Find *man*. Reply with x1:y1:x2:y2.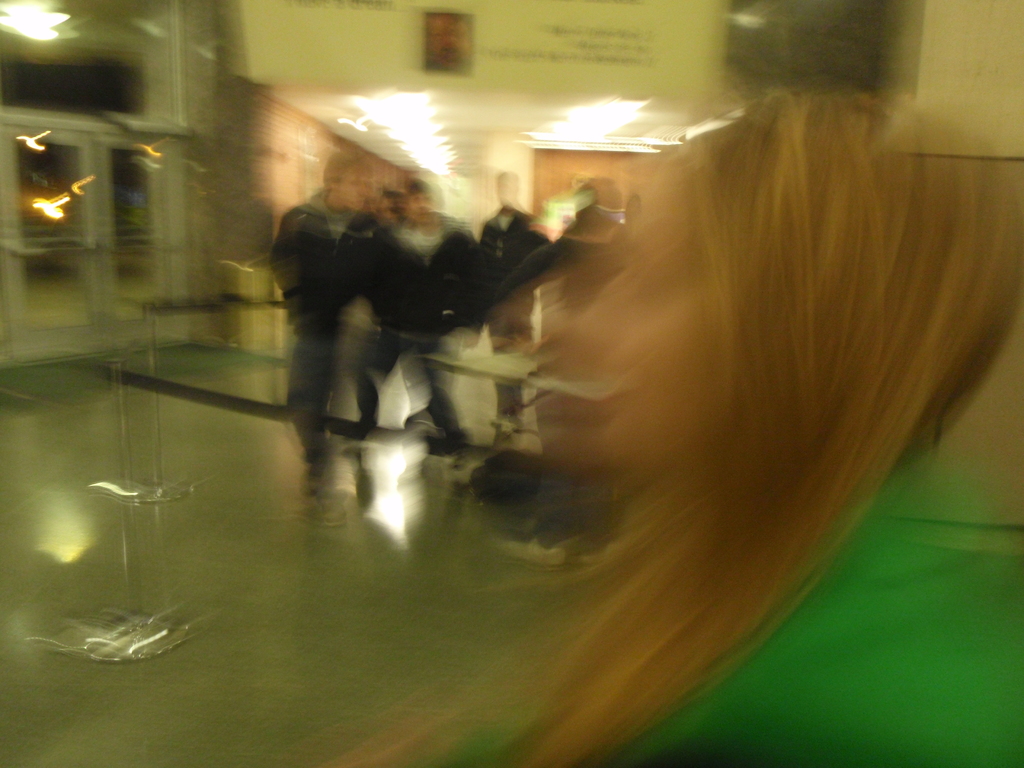
472:167:548:440.
